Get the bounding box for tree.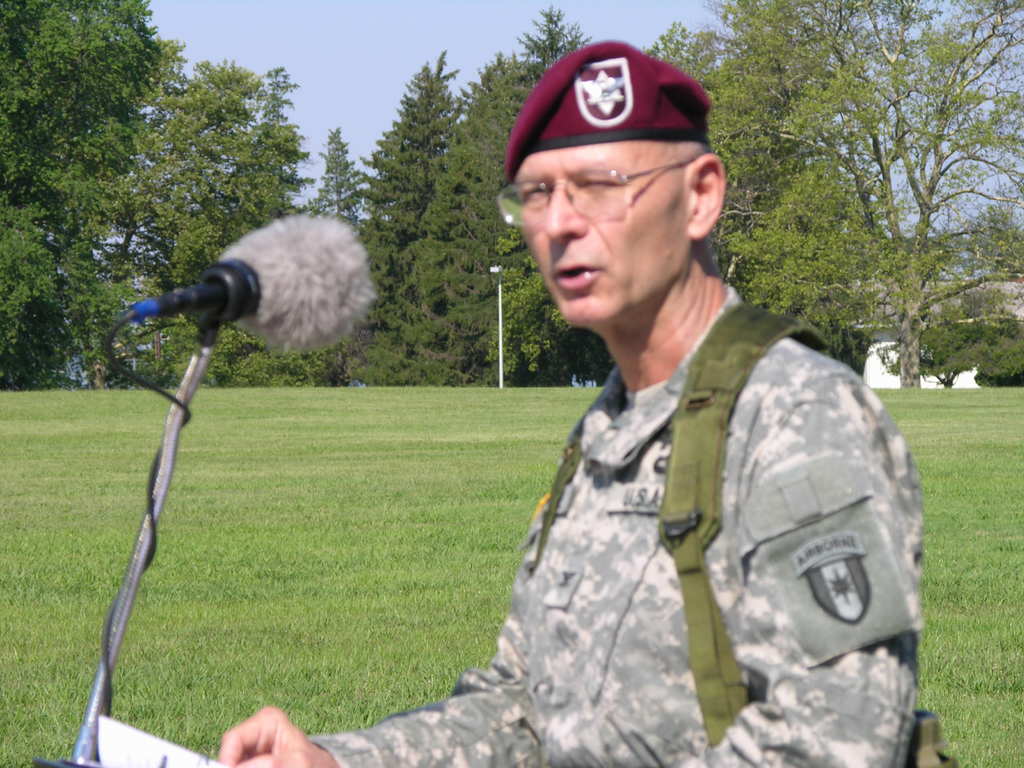
x1=679, y1=22, x2=991, y2=395.
